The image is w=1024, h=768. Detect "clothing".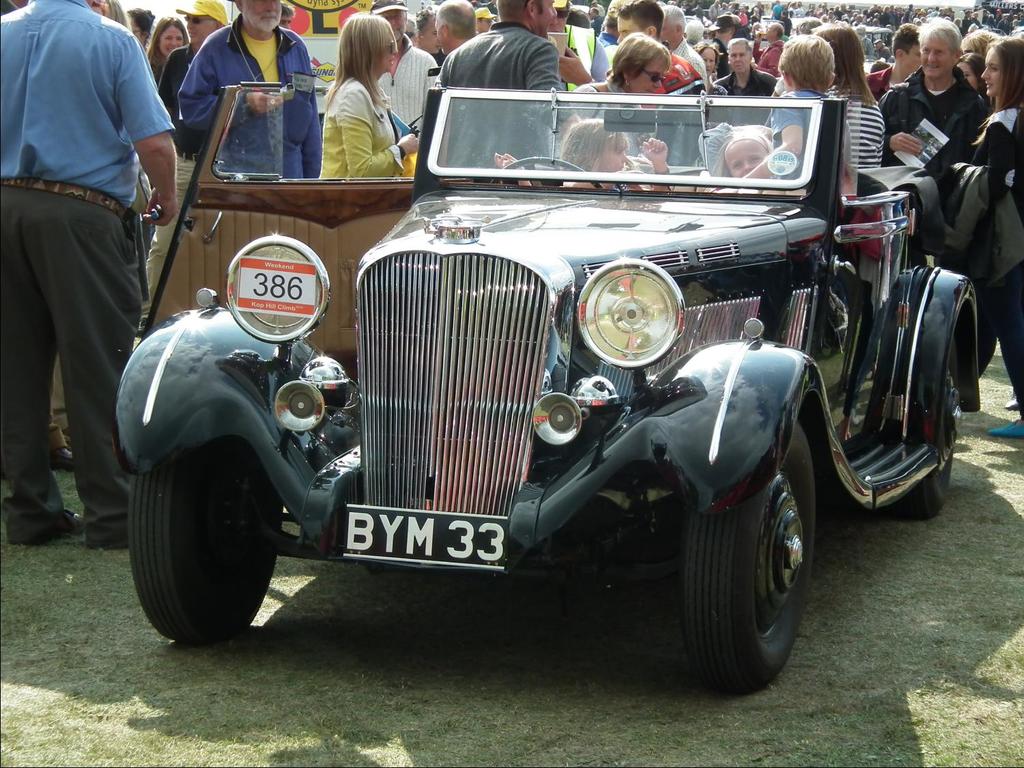
Detection: x1=378, y1=37, x2=438, y2=134.
